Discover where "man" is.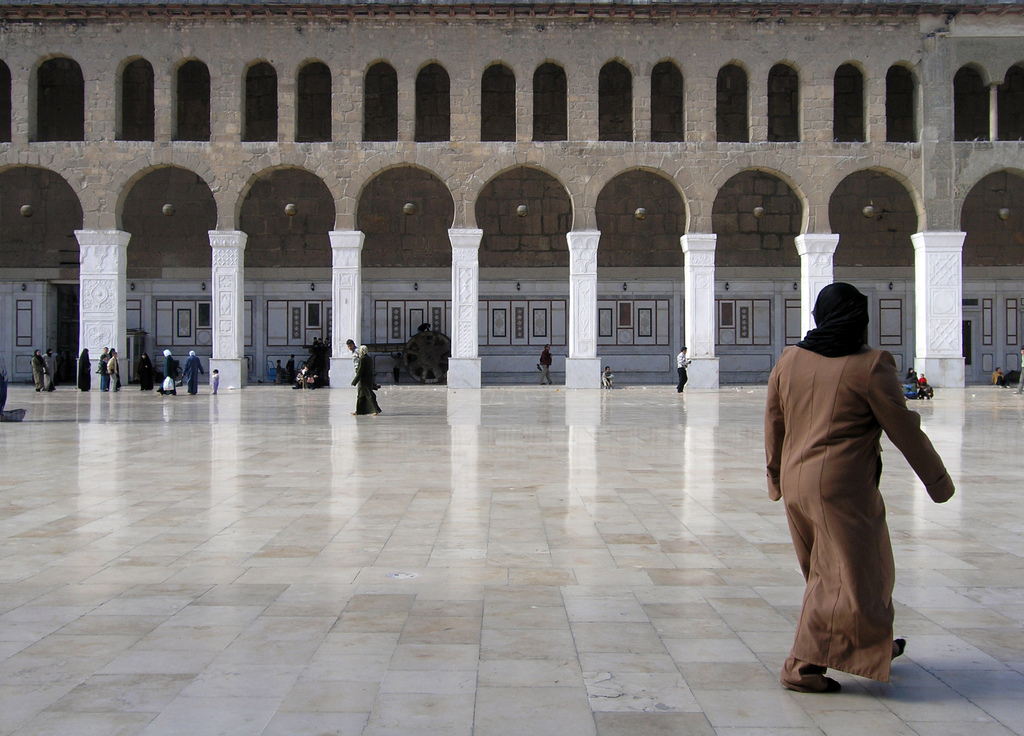
Discovered at left=107, top=352, right=117, bottom=393.
